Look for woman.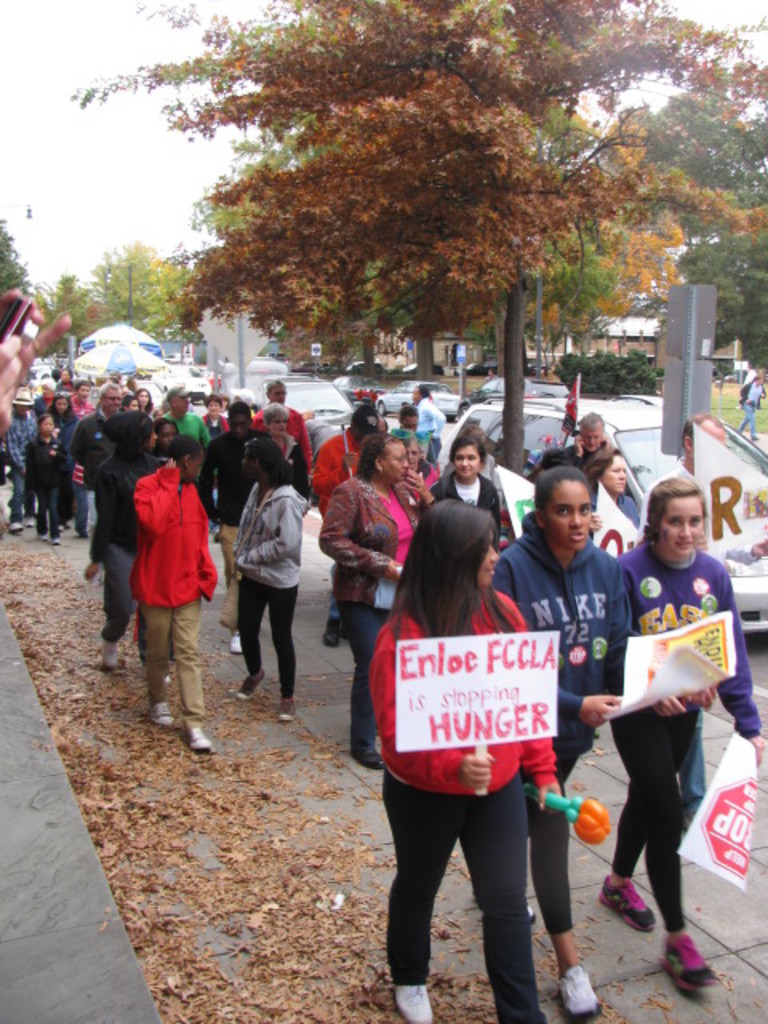
Found: rect(739, 371, 763, 437).
